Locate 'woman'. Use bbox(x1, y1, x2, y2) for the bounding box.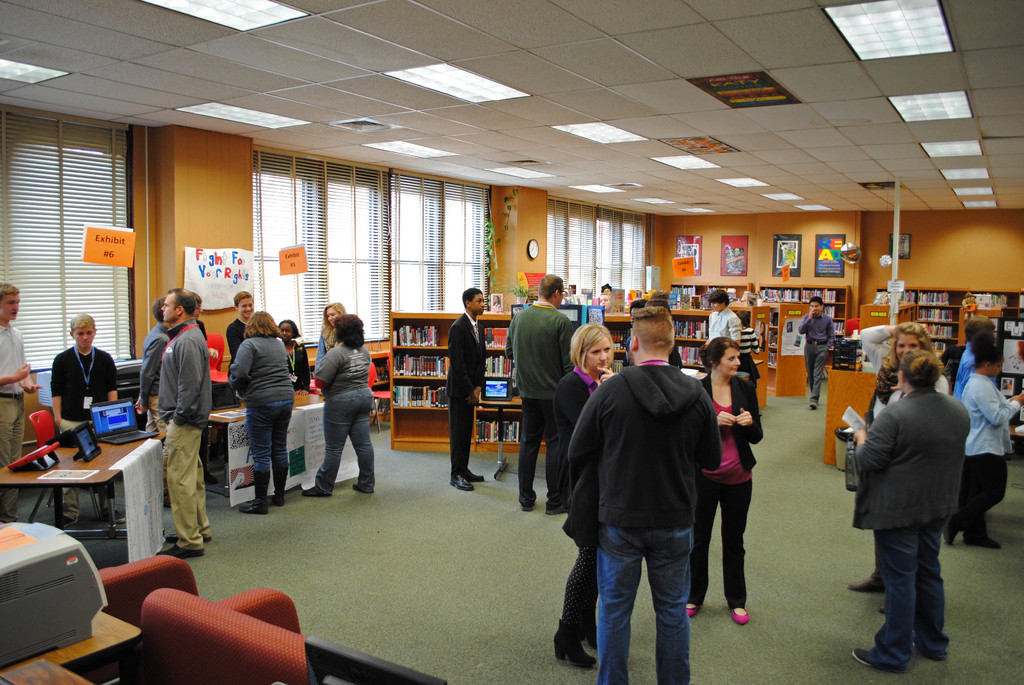
bbox(221, 294, 258, 361).
